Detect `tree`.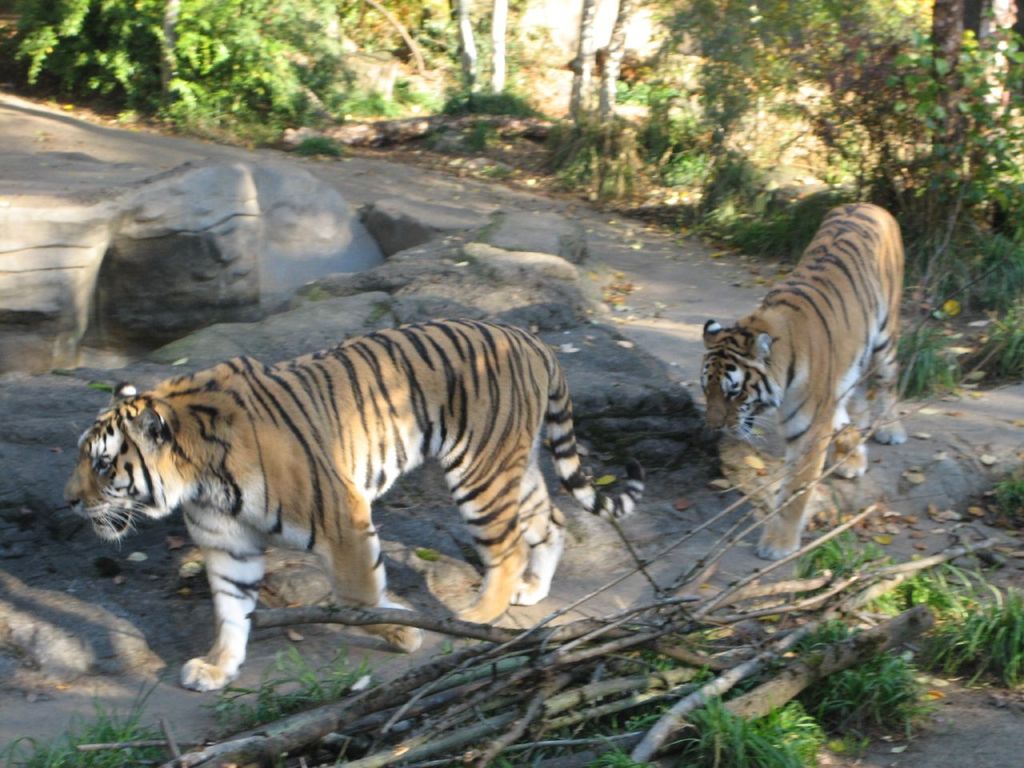
Detected at rect(445, 0, 489, 105).
